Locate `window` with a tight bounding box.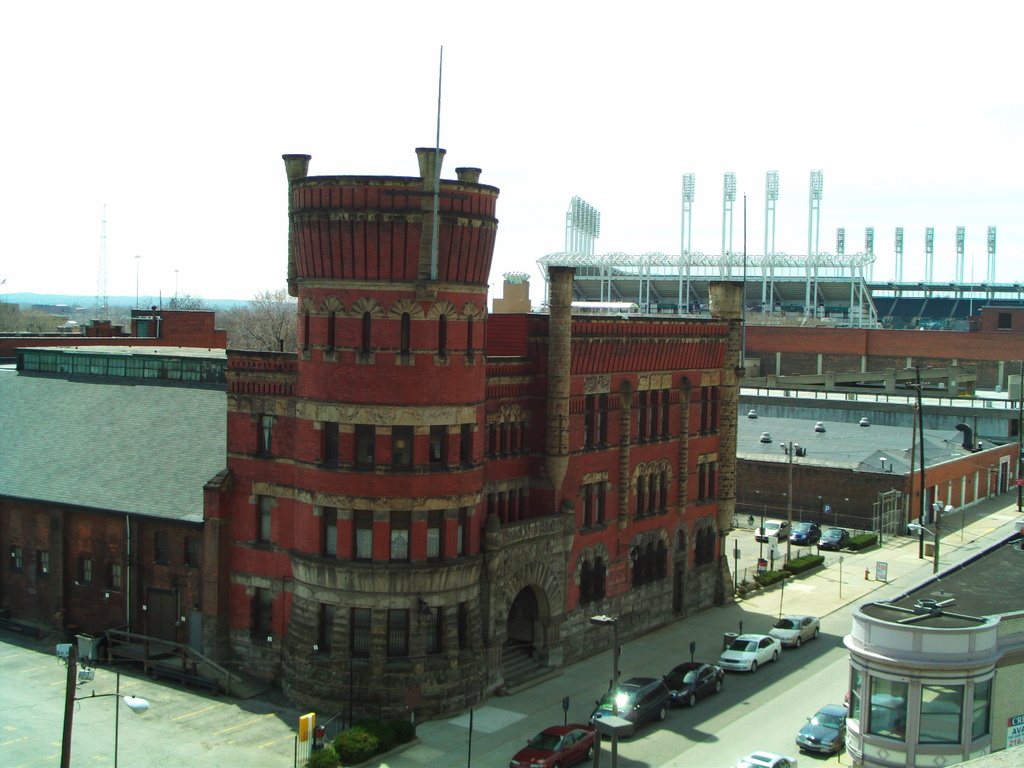
255, 415, 276, 457.
